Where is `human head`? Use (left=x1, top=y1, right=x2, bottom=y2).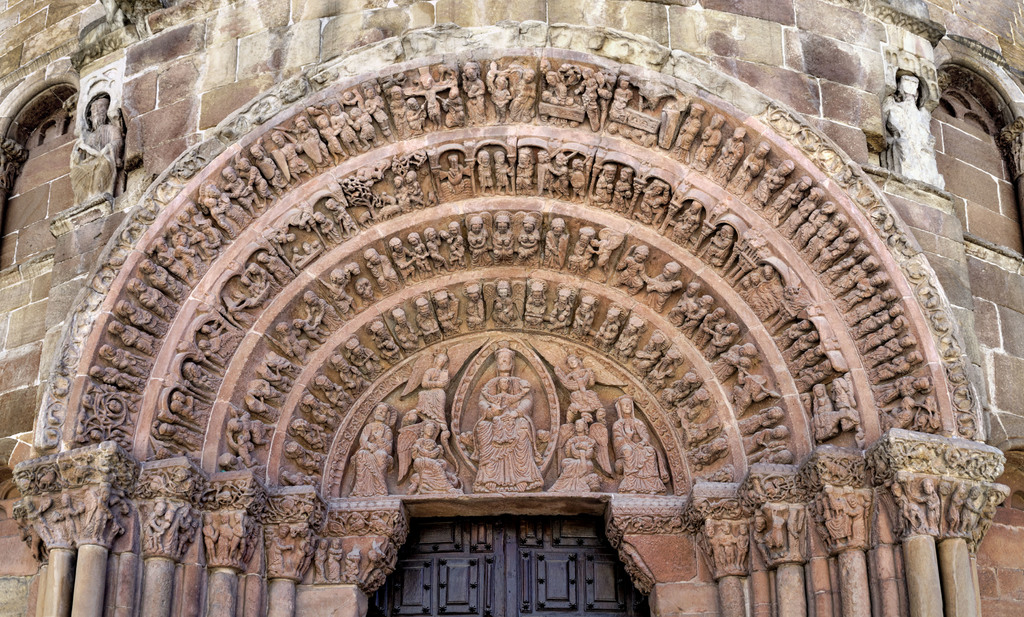
(left=832, top=215, right=843, bottom=228).
